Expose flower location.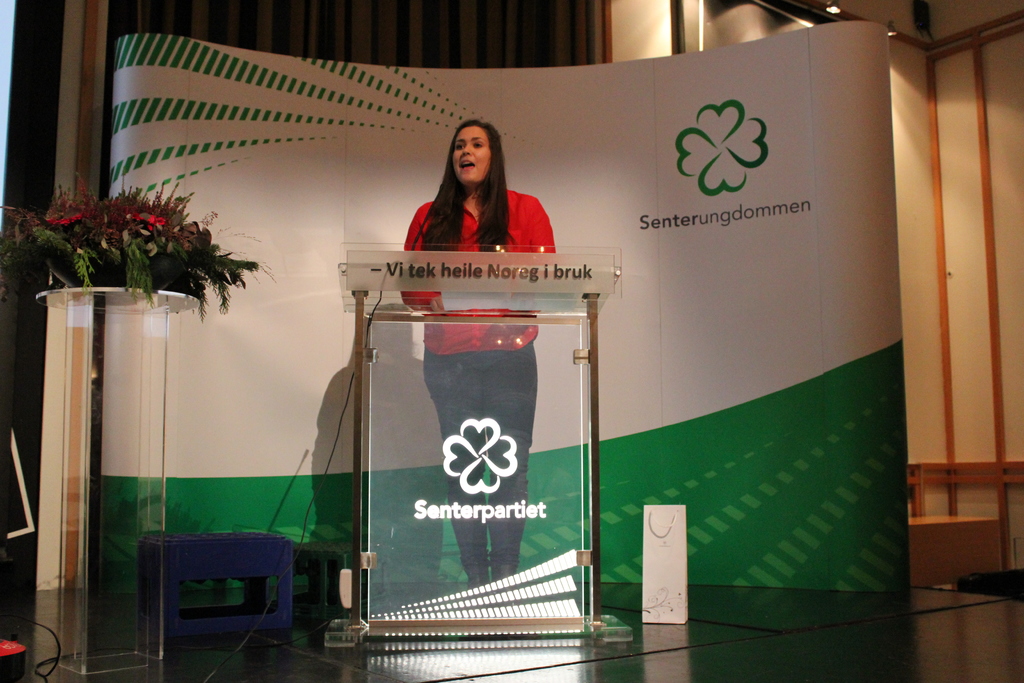
Exposed at {"x1": 148, "y1": 213, "x2": 163, "y2": 229}.
